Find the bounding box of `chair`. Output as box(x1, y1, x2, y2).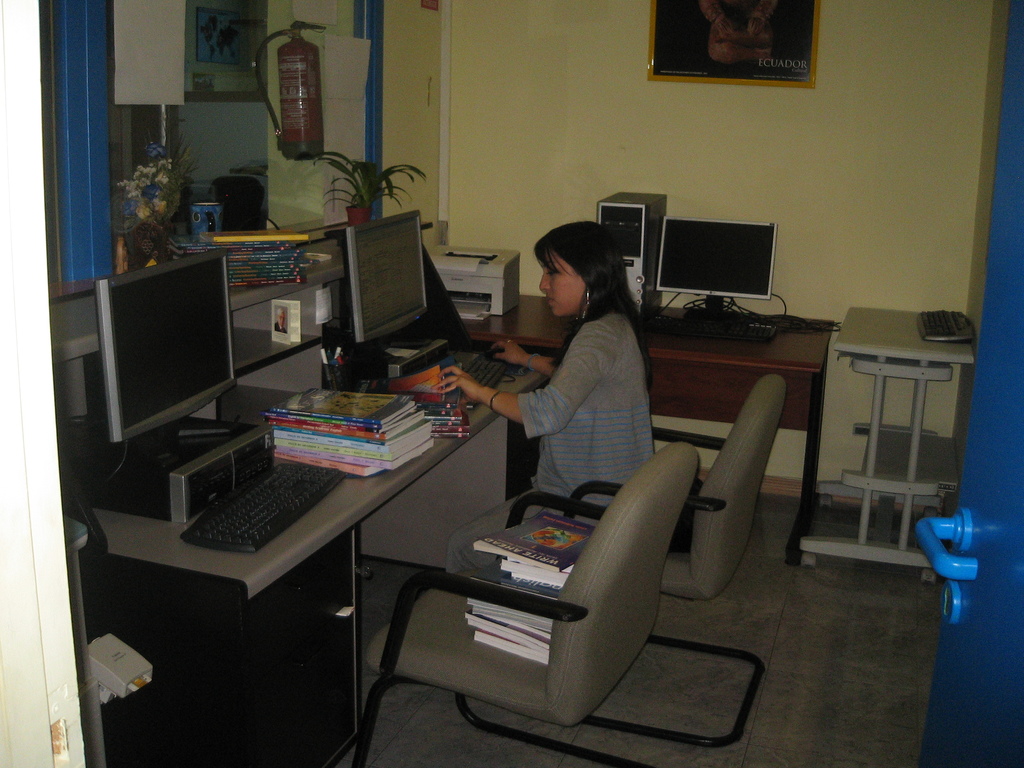
box(505, 374, 789, 749).
